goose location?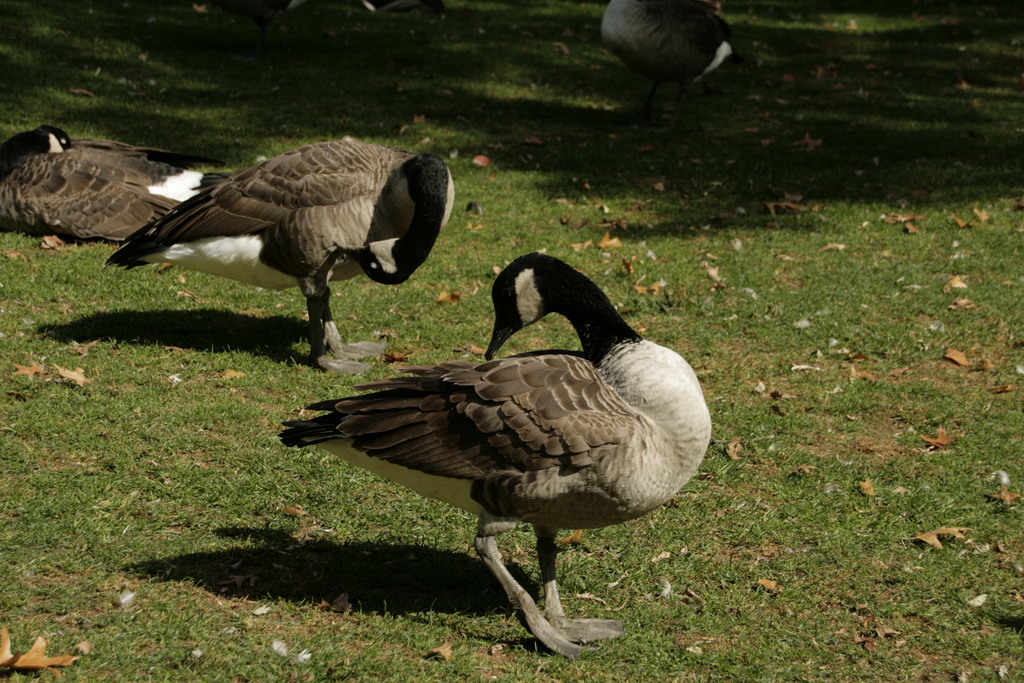
(0,128,235,242)
